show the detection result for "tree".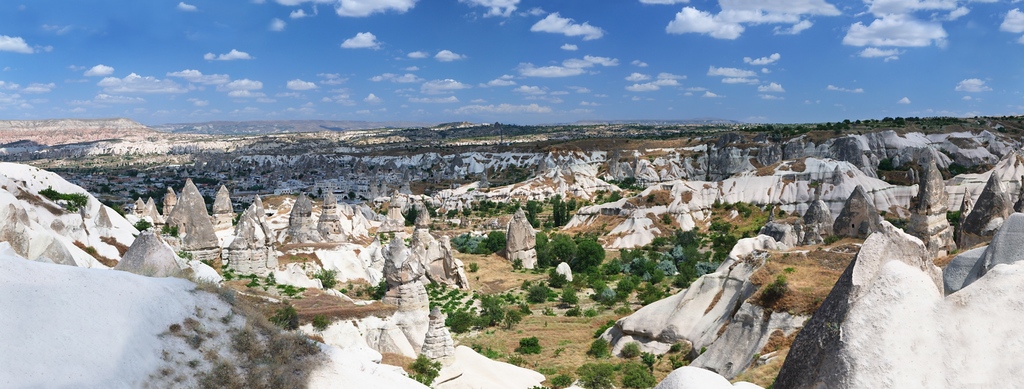
{"x1": 409, "y1": 356, "x2": 444, "y2": 388}.
